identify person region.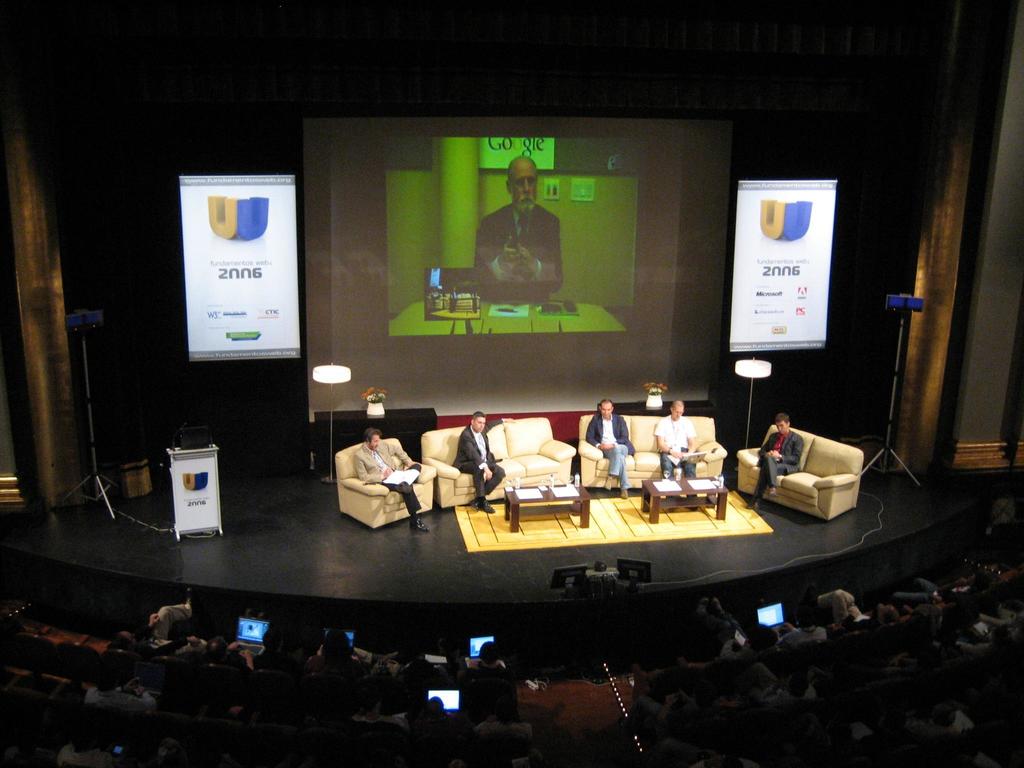
Region: <box>652,396,703,490</box>.
